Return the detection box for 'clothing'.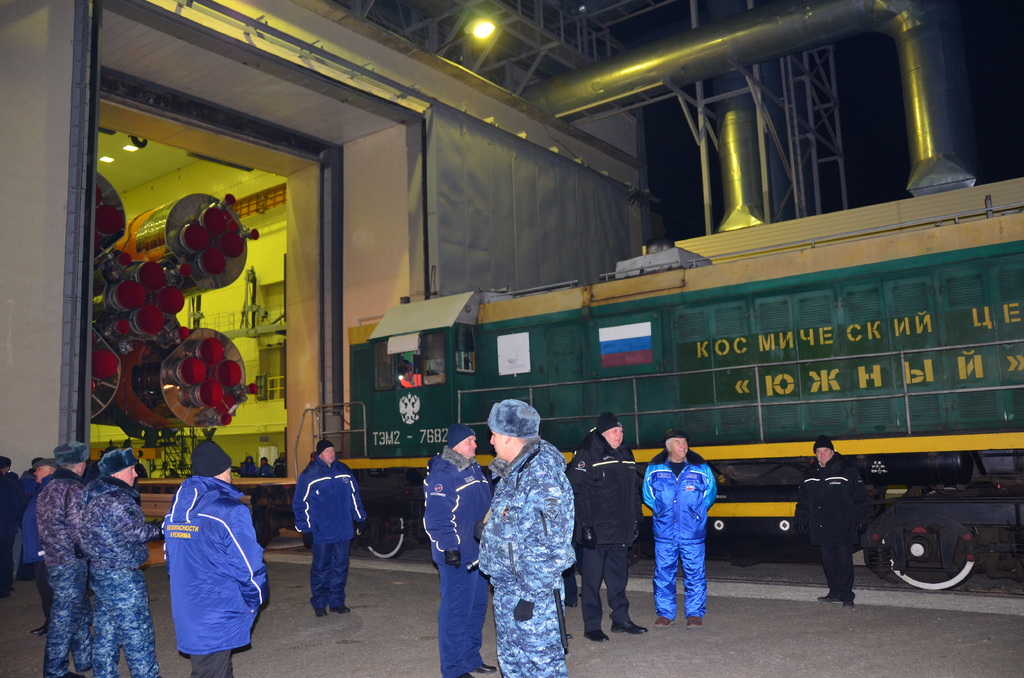
bbox=[142, 458, 252, 661].
